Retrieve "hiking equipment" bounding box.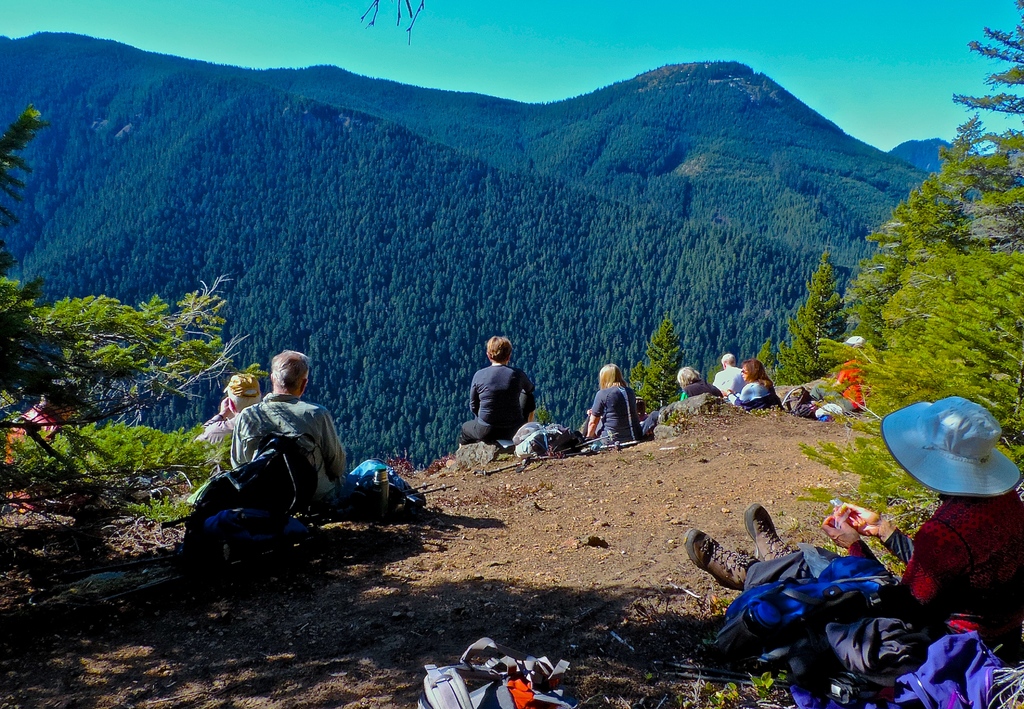
Bounding box: select_region(470, 434, 607, 475).
